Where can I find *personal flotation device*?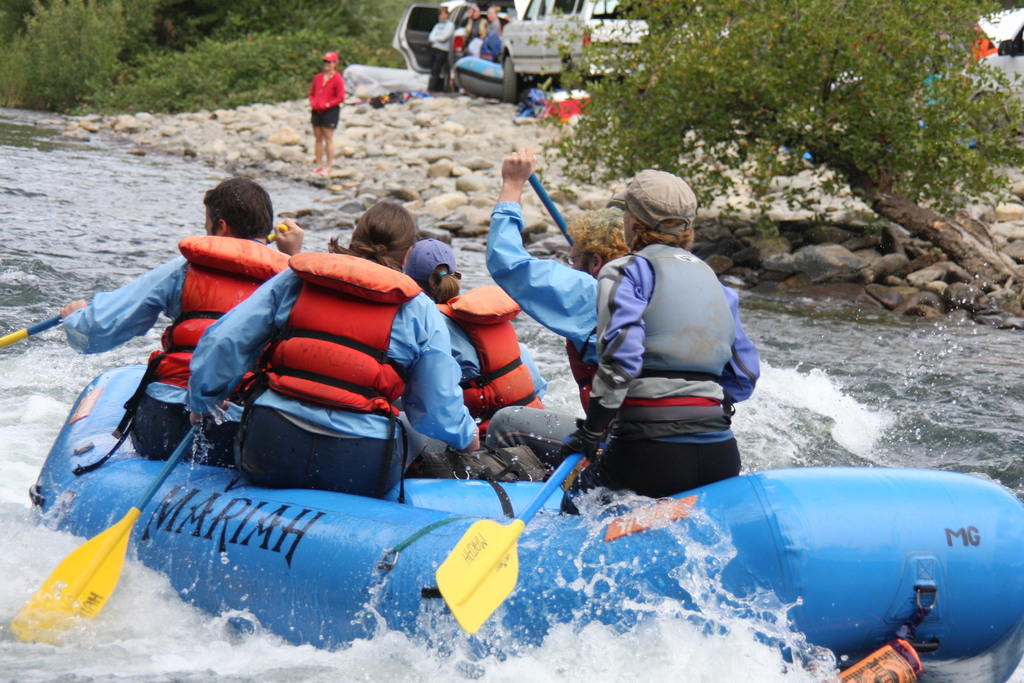
You can find it at bbox(145, 235, 299, 386).
